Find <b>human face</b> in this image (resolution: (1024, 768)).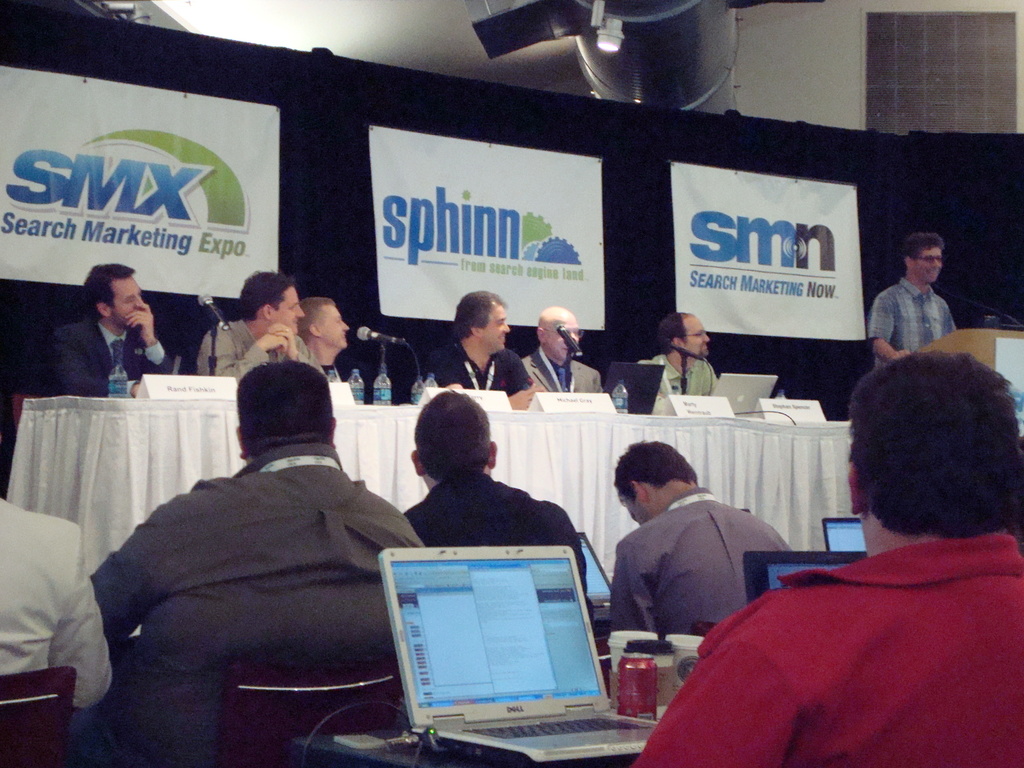
rect(626, 497, 647, 525).
